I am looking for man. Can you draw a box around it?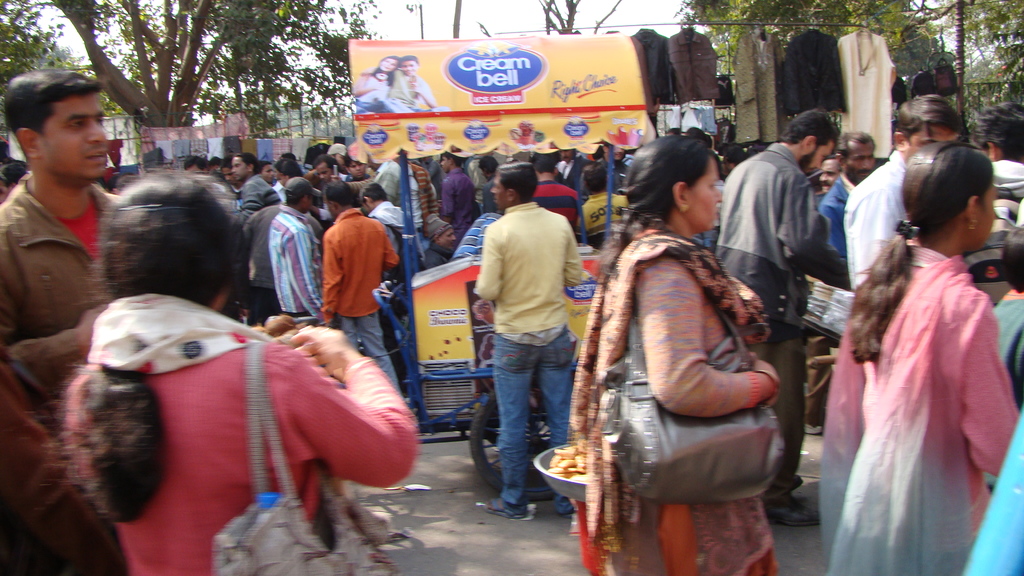
Sure, the bounding box is bbox=(344, 153, 426, 250).
